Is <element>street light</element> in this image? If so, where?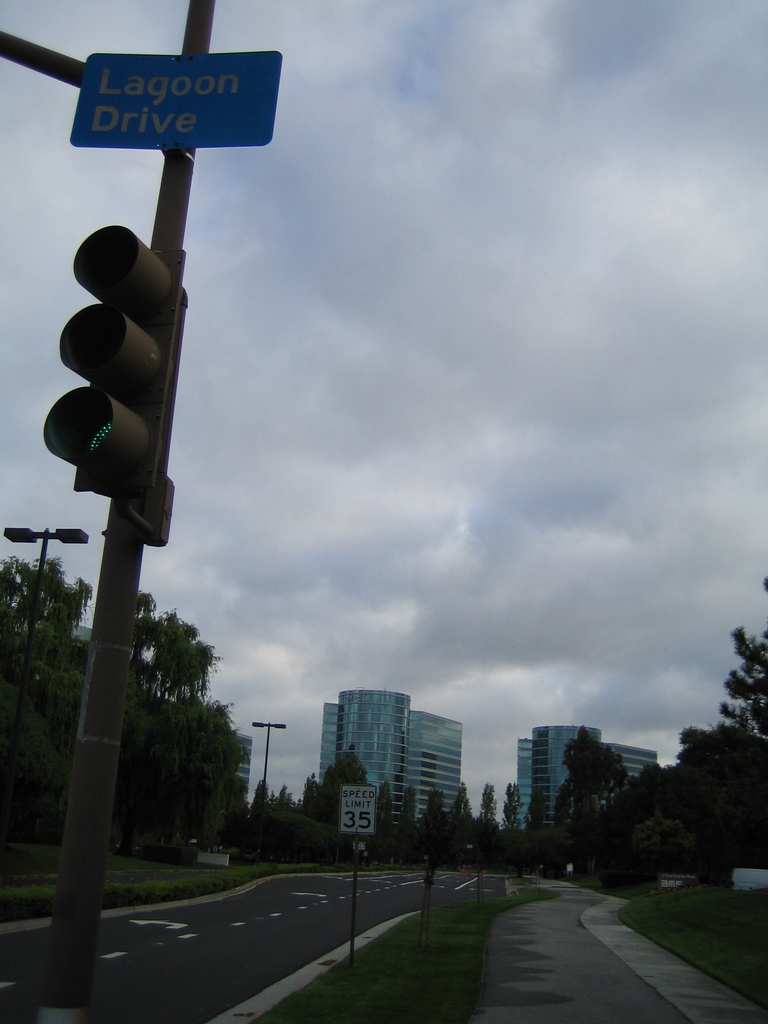
Yes, at bbox(253, 717, 288, 815).
